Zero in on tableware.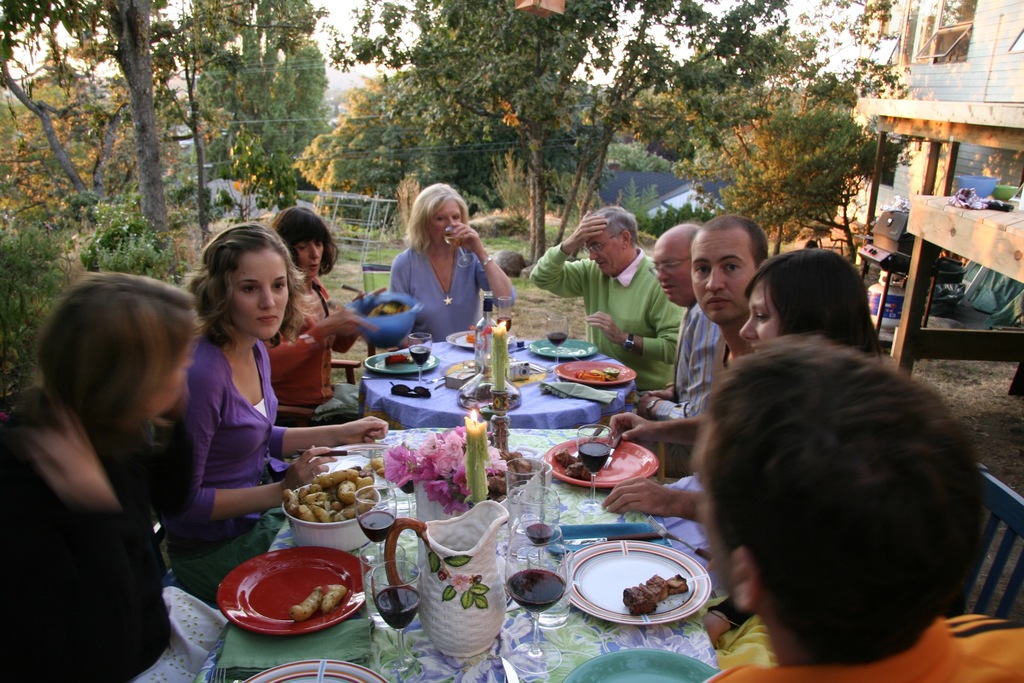
Zeroed in: [342,283,371,295].
